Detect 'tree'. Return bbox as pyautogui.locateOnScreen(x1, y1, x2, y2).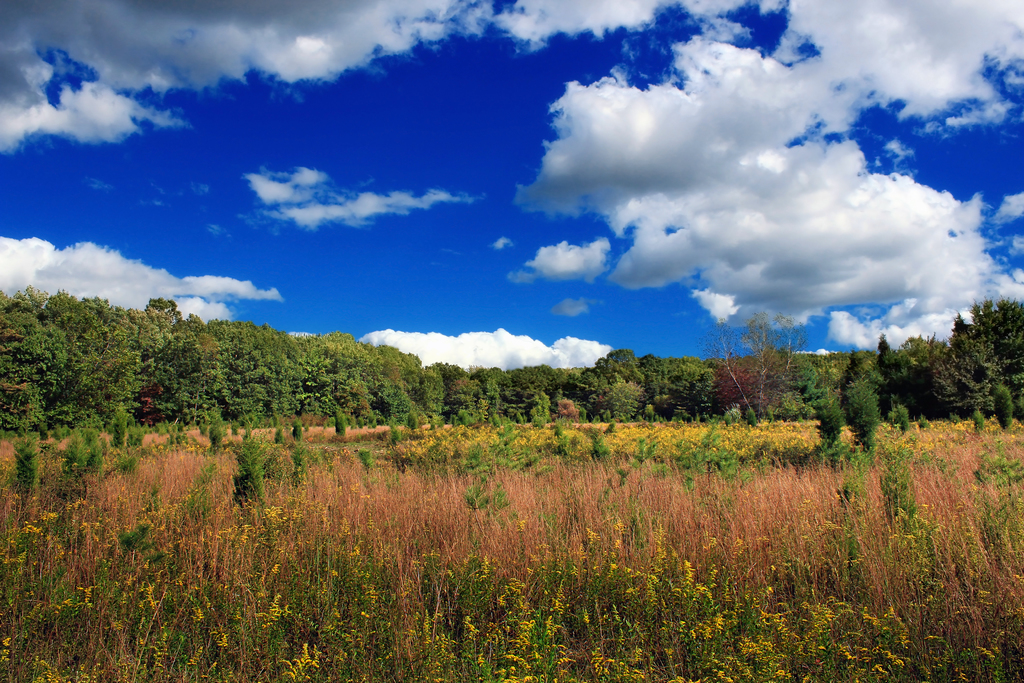
pyautogui.locateOnScreen(216, 316, 304, 425).
